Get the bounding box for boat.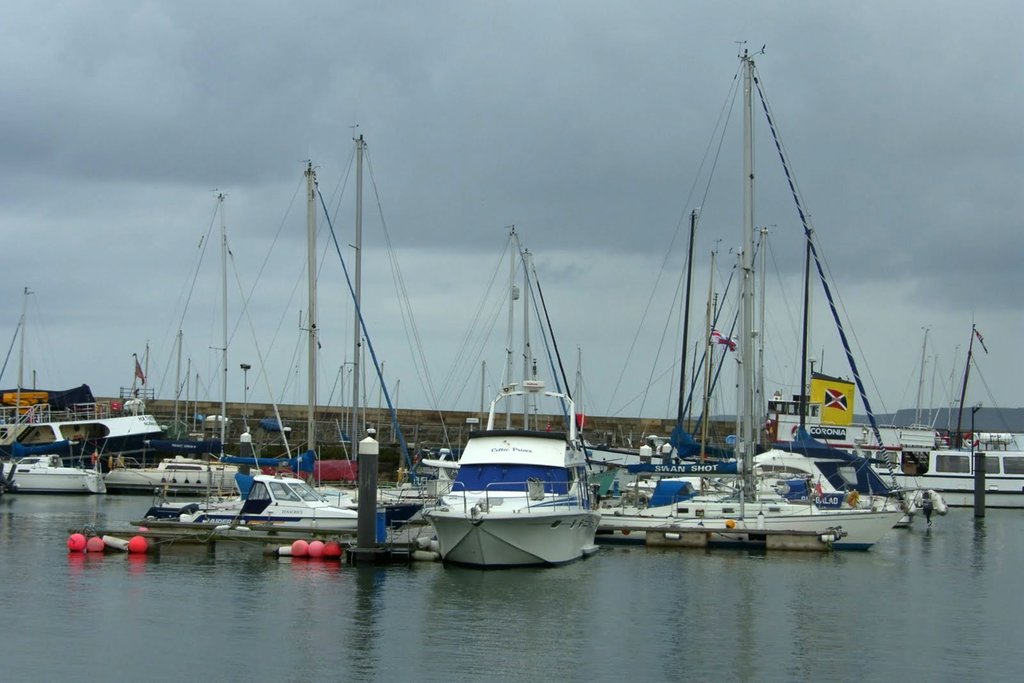
[left=0, top=395, right=177, bottom=469].
